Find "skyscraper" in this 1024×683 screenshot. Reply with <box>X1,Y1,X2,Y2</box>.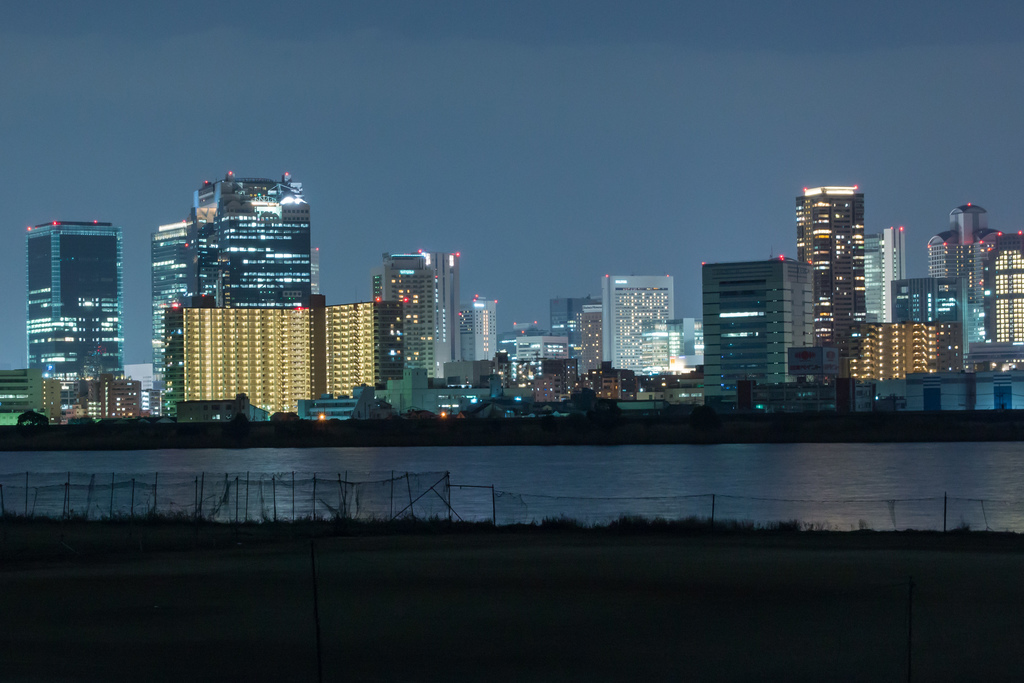
<box>151,218,207,407</box>.
